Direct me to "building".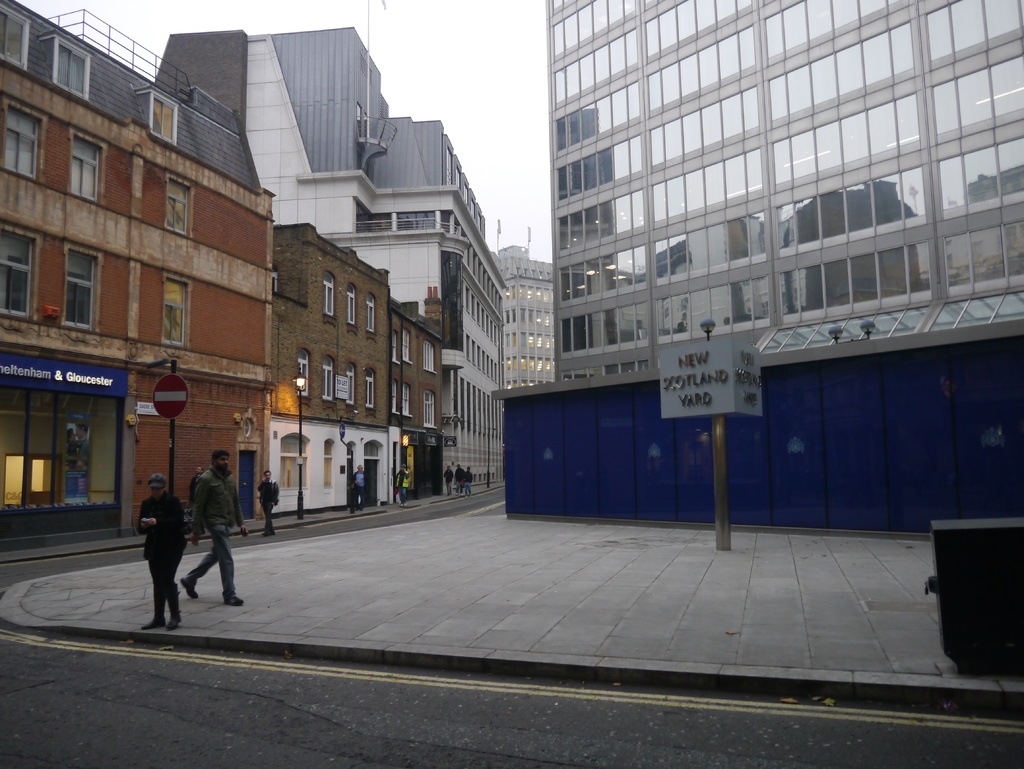
Direction: (0,0,276,539).
